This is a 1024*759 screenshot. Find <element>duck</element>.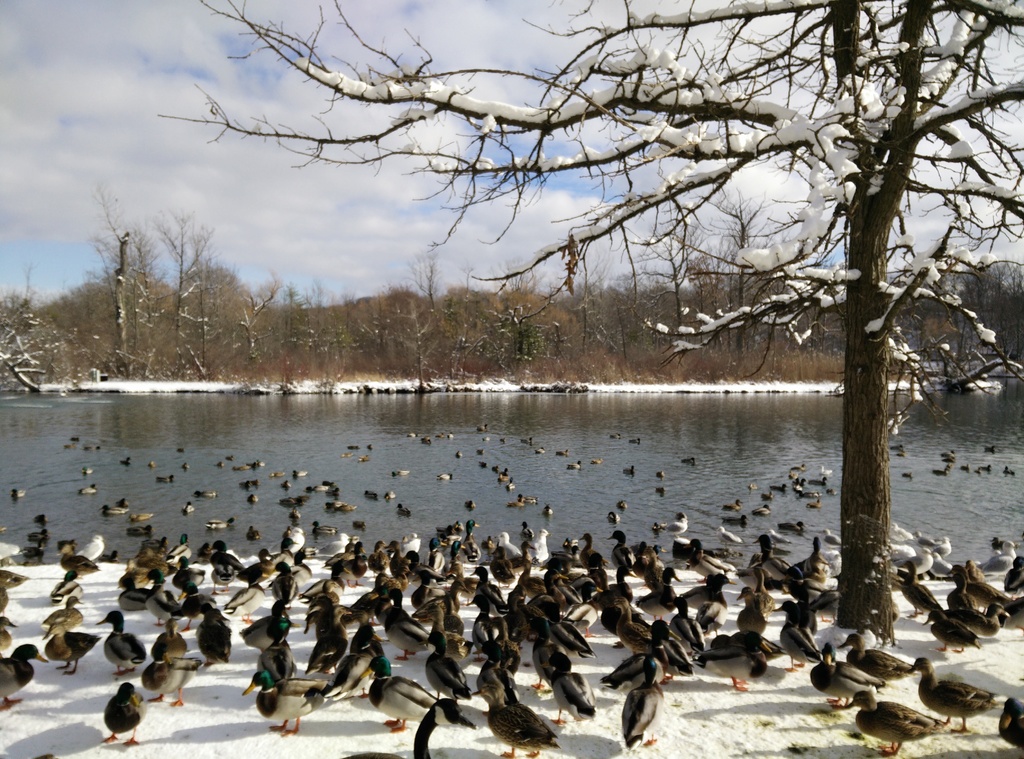
Bounding box: BBox(318, 532, 355, 559).
